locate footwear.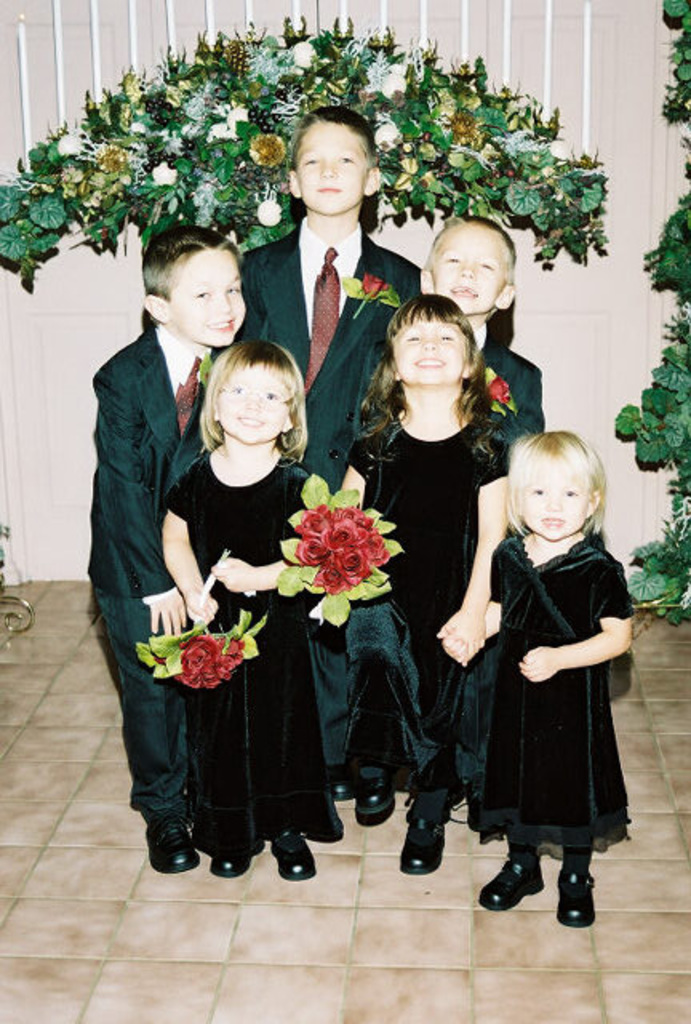
Bounding box: BBox(355, 768, 395, 827).
